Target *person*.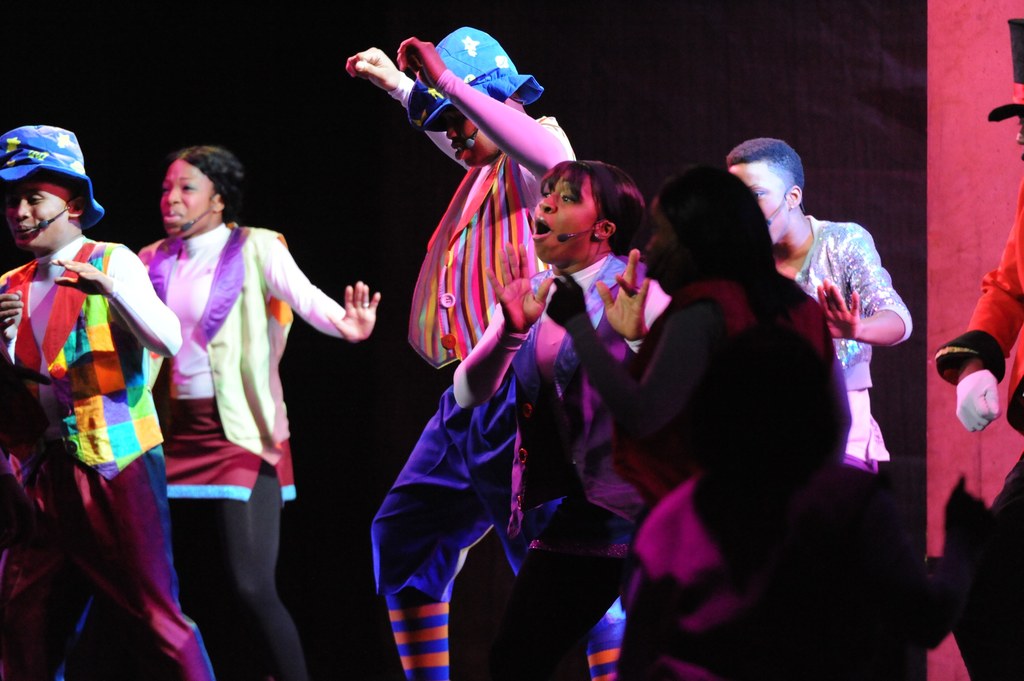
Target region: (0, 127, 219, 680).
